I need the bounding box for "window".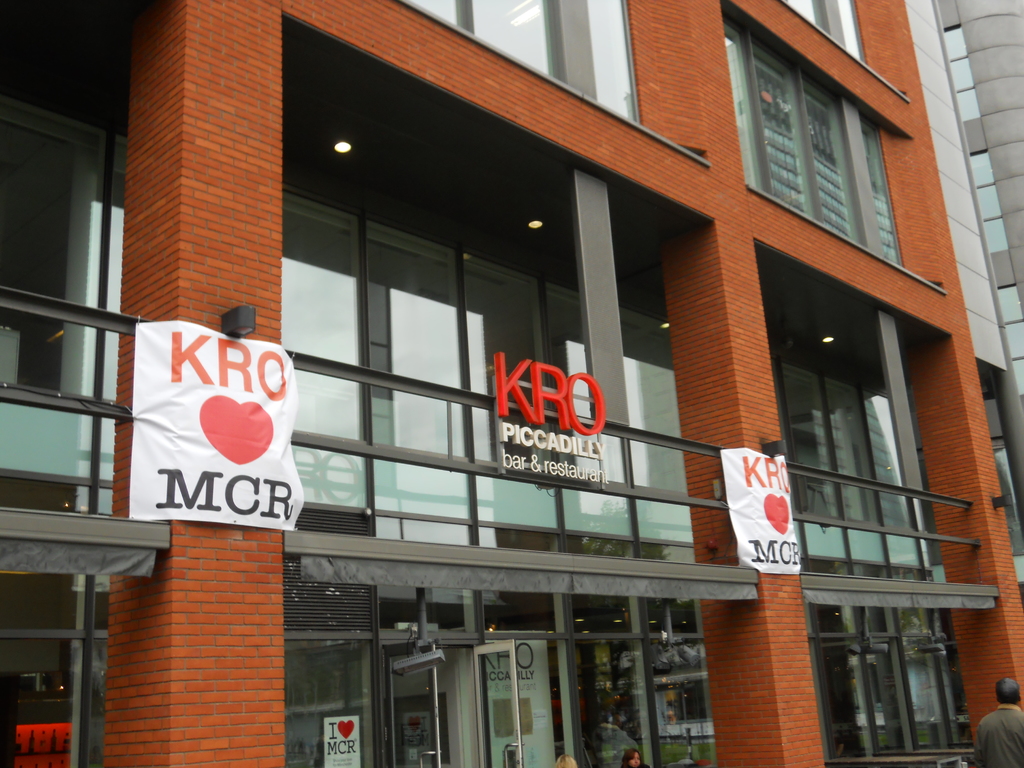
Here it is: [left=783, top=0, right=870, bottom=65].
